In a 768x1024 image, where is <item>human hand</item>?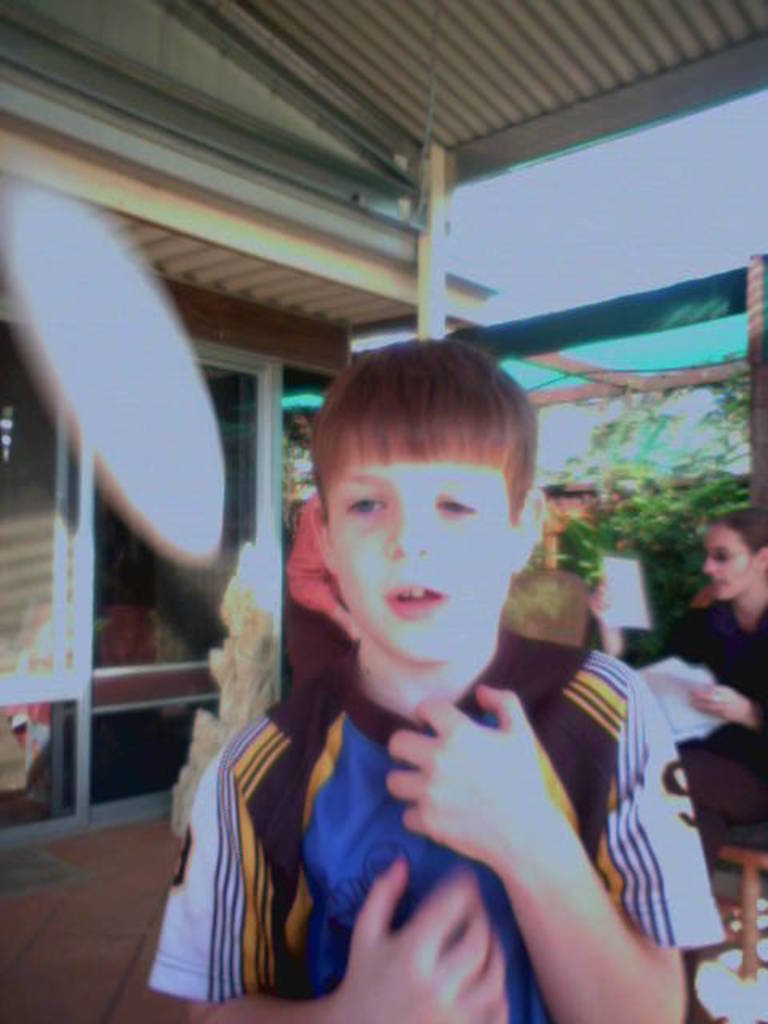
<box>381,678,544,864</box>.
